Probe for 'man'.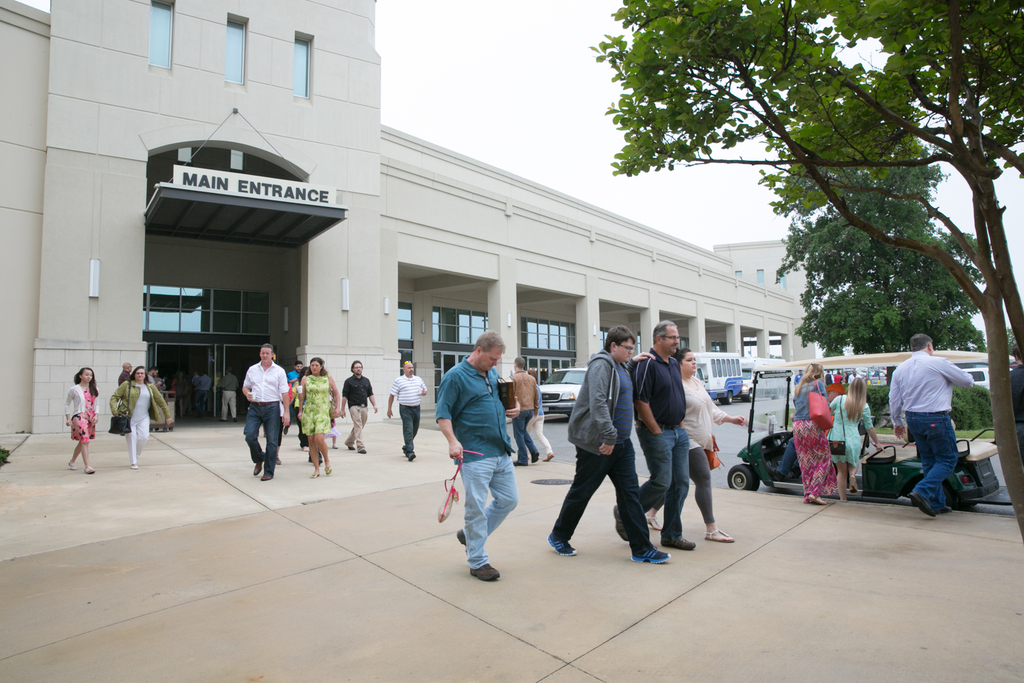
Probe result: BBox(220, 369, 240, 421).
